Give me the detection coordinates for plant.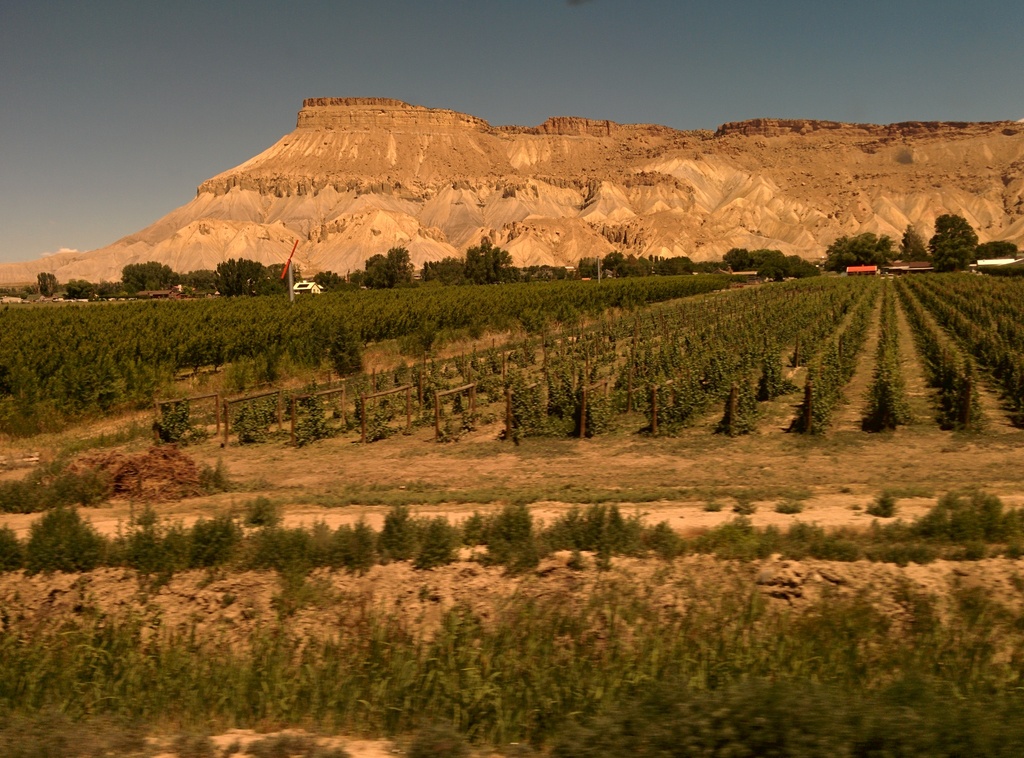
Rect(708, 522, 758, 565).
